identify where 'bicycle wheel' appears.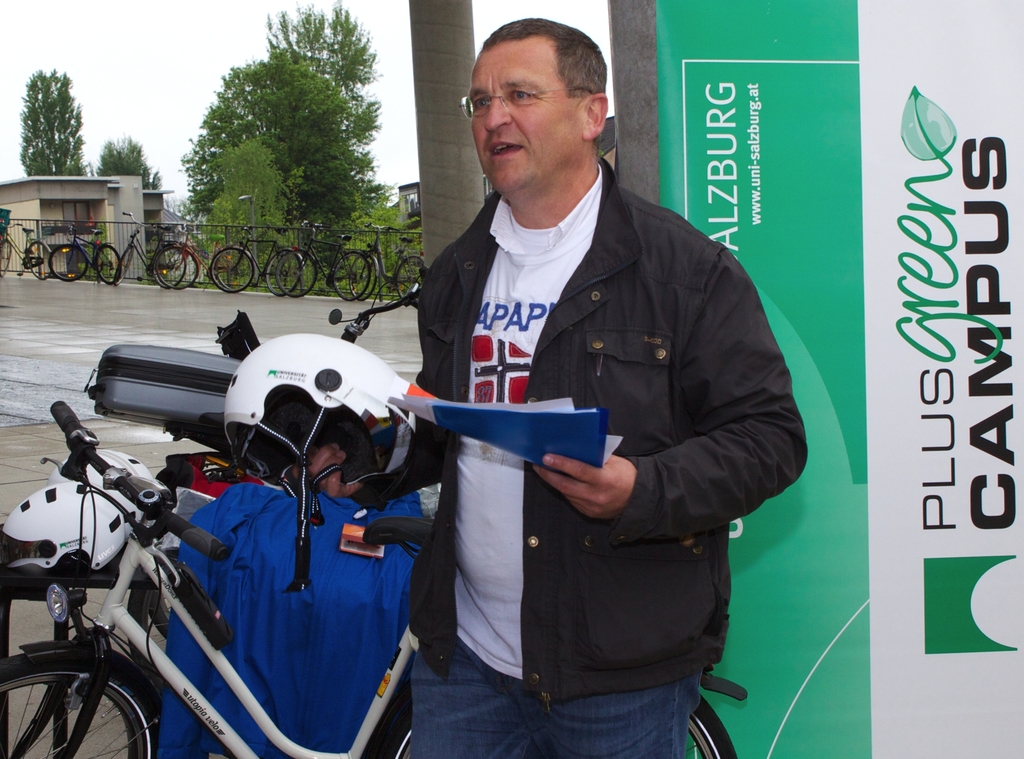
Appears at <region>94, 247, 119, 281</region>.
